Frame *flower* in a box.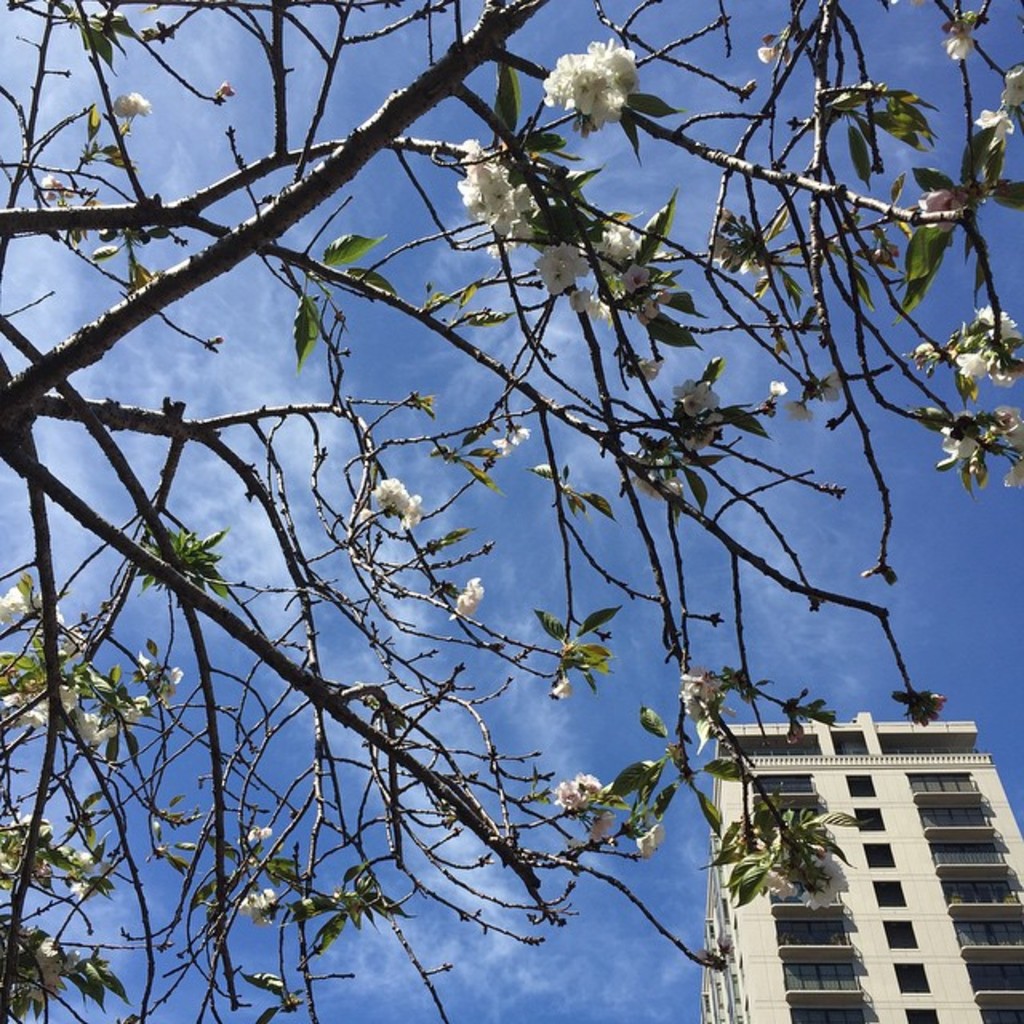
Rect(437, 571, 485, 621).
